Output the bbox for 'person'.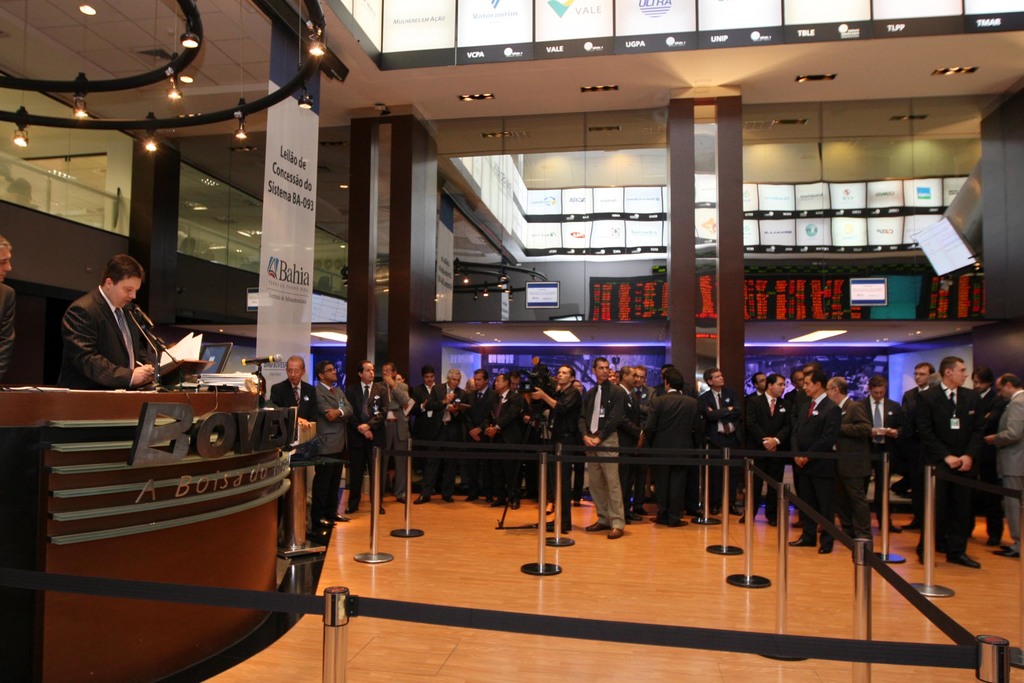
bbox=[525, 359, 580, 506].
